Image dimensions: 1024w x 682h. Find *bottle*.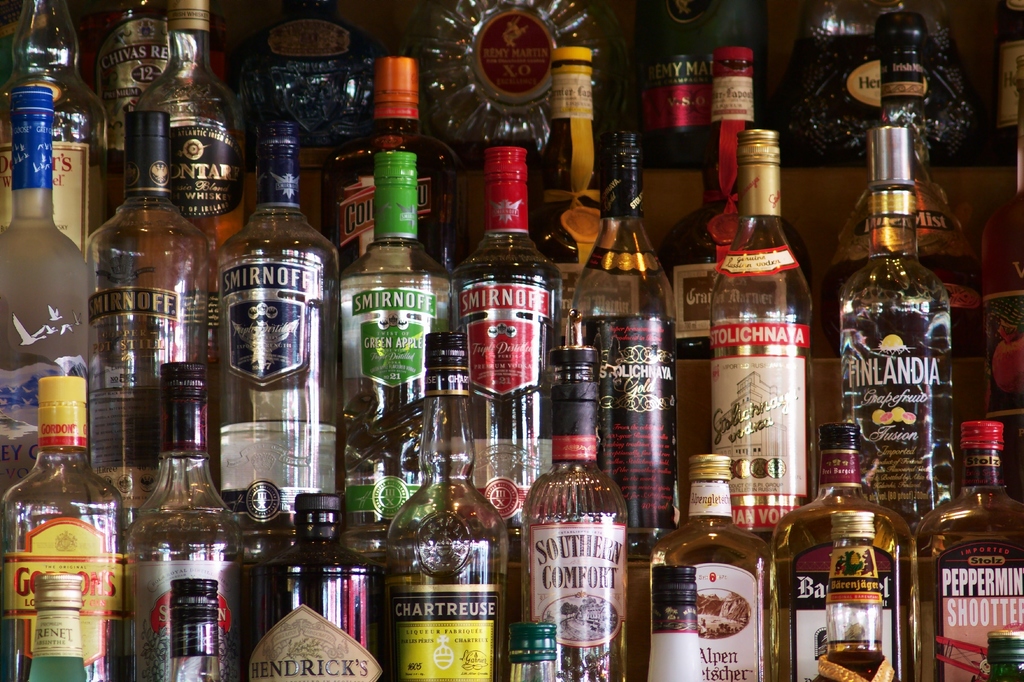
{"x1": 69, "y1": 115, "x2": 220, "y2": 503}.
